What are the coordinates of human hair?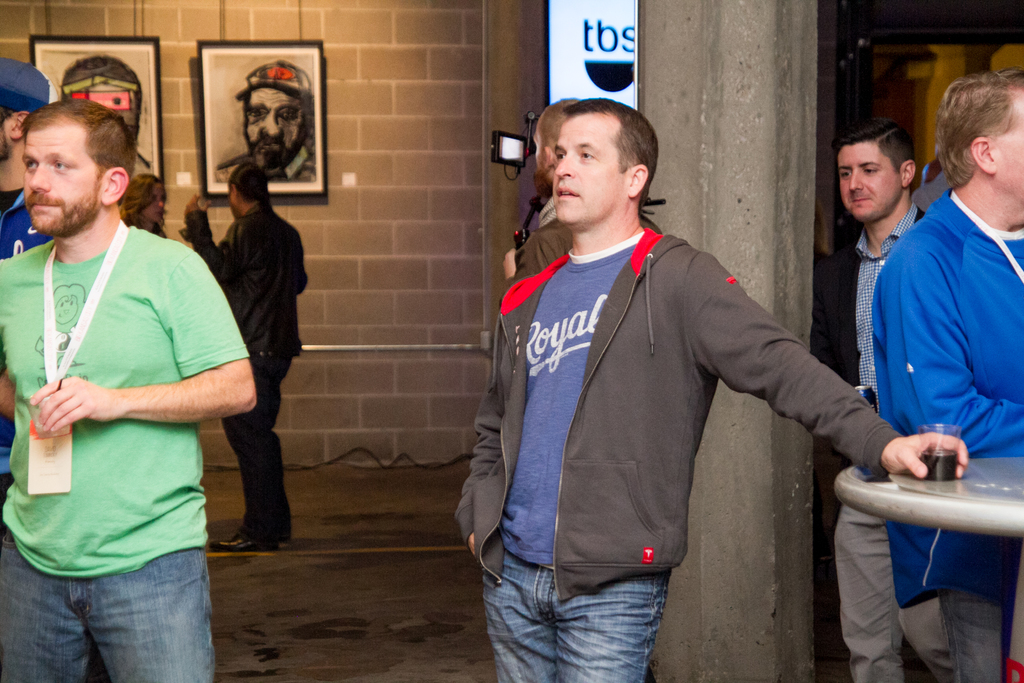
box=[829, 114, 915, 194].
